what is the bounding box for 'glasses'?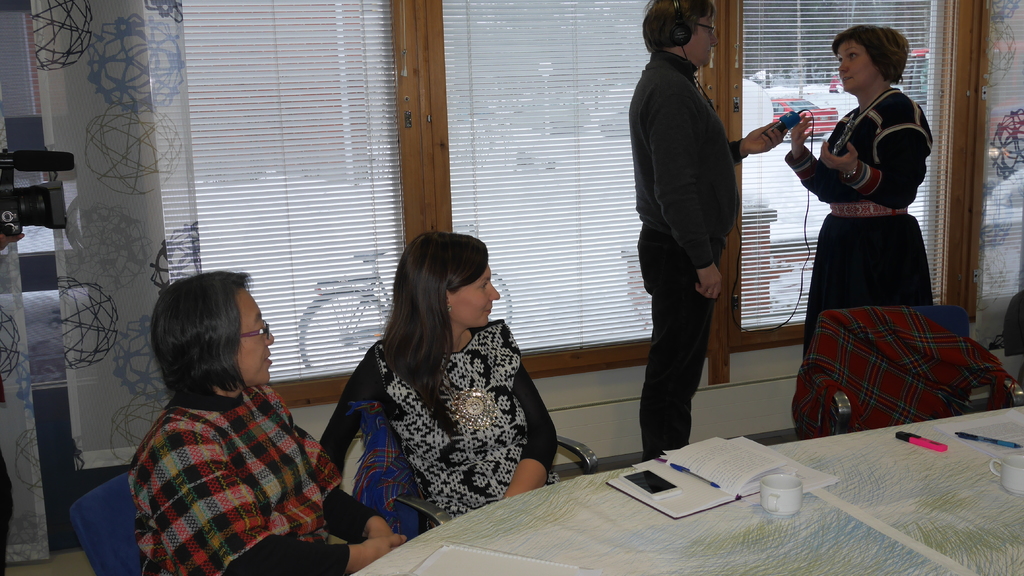
x1=683 y1=22 x2=707 y2=28.
